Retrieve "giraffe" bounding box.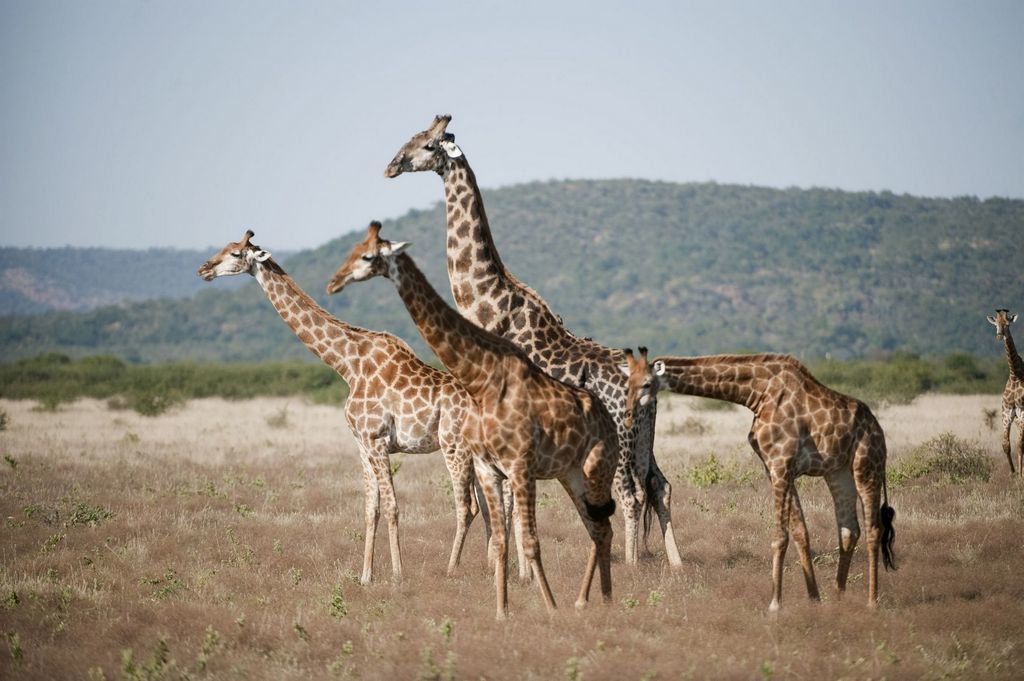
Bounding box: (618, 345, 899, 612).
